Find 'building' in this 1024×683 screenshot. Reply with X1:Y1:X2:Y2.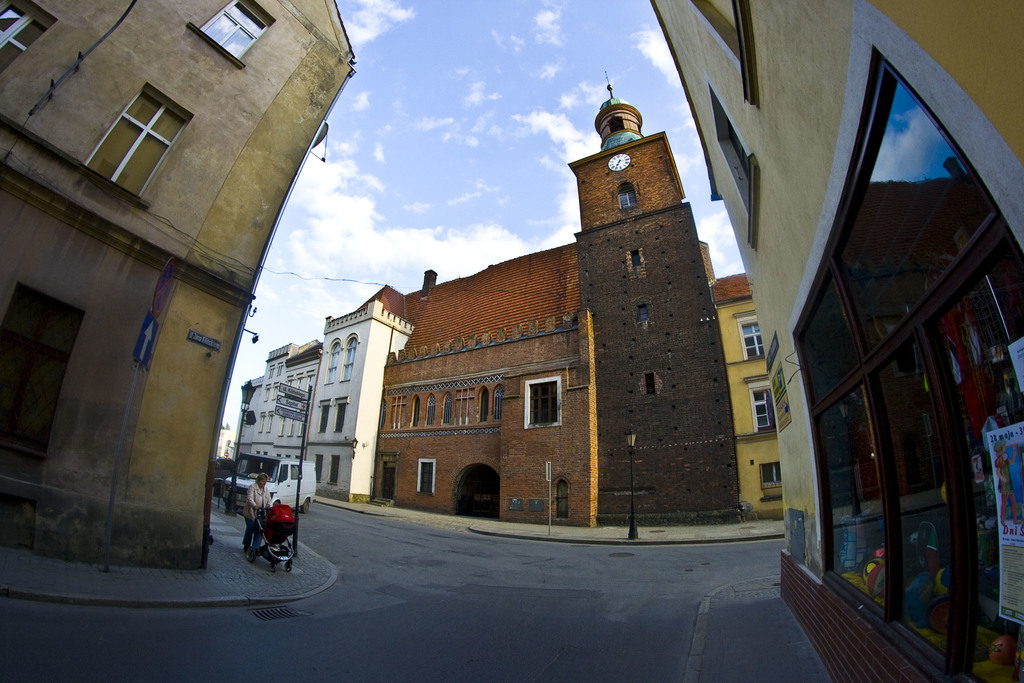
614:0:1023:682.
